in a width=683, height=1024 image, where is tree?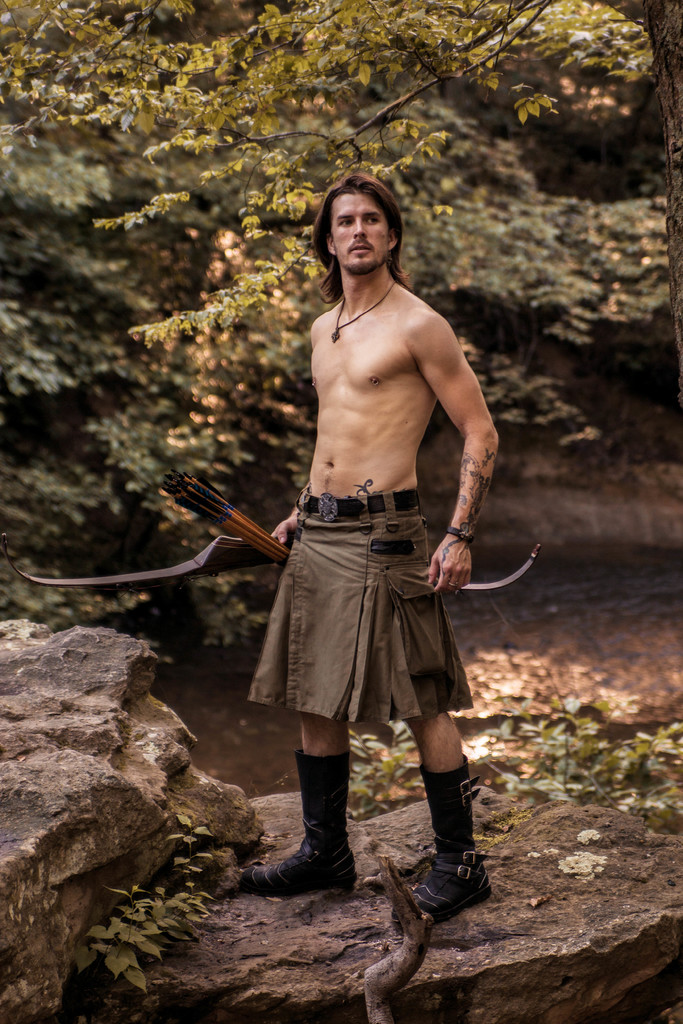
[0, 0, 682, 662].
